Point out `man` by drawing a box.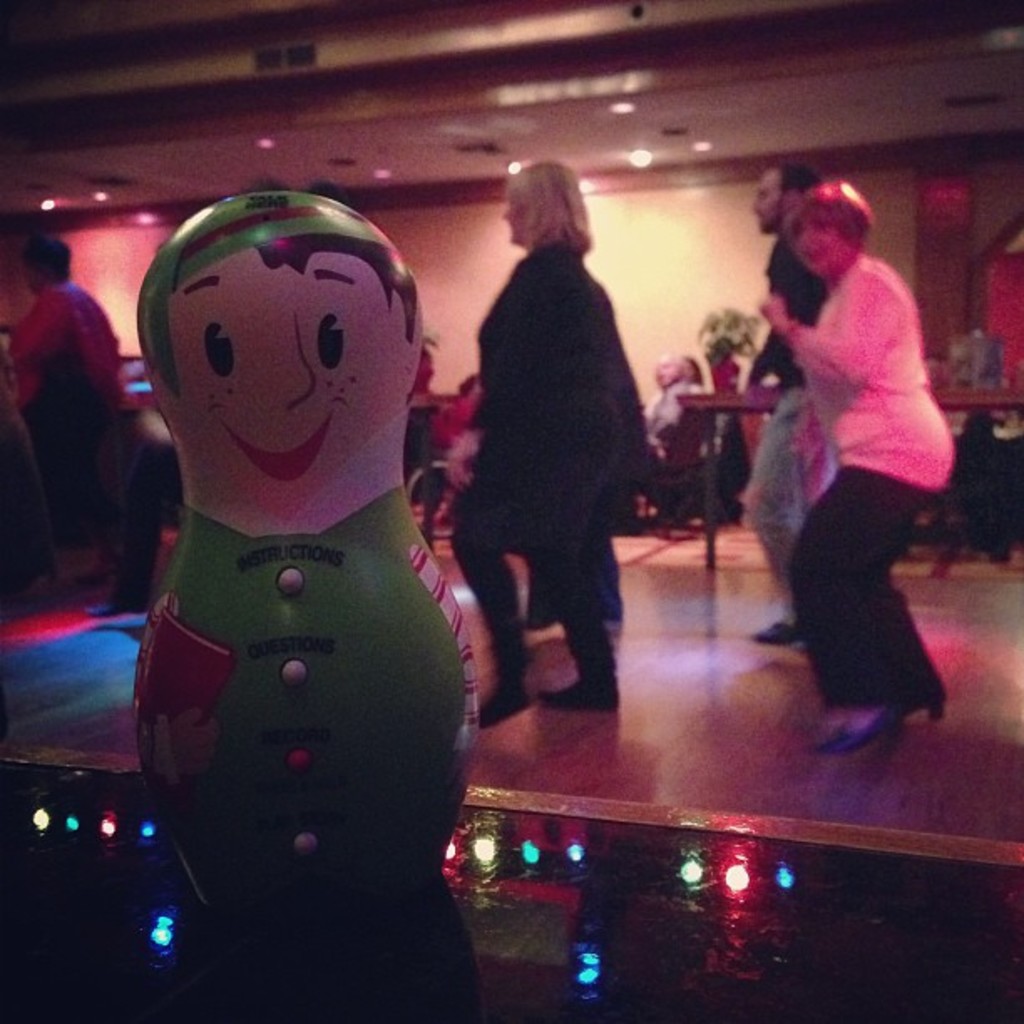
pyautogui.locateOnScreen(0, 234, 139, 552).
